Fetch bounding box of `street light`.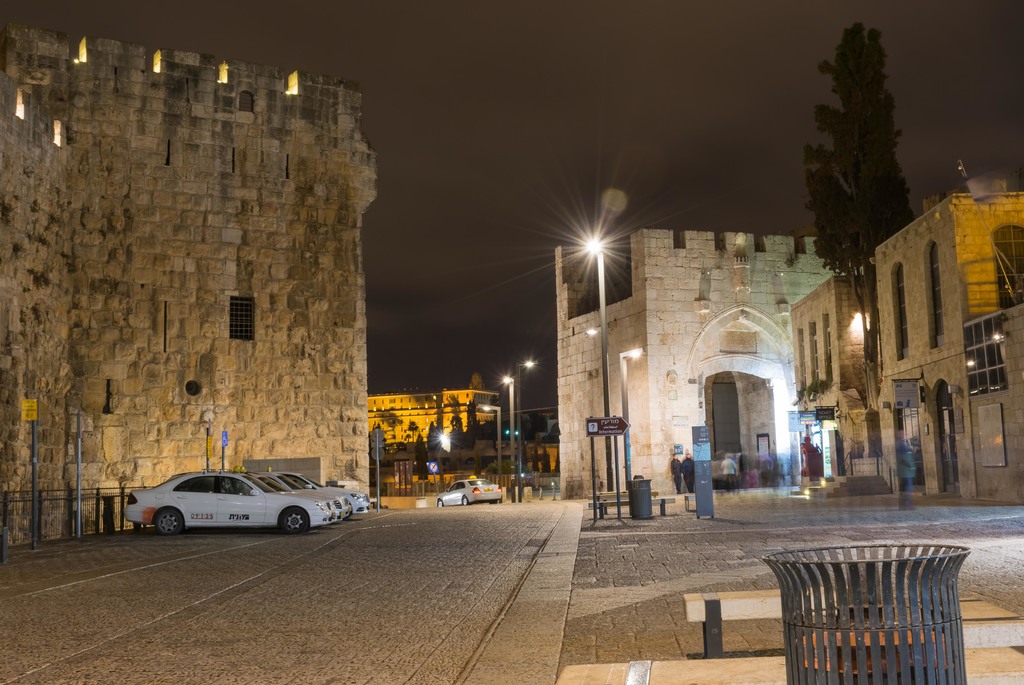
Bbox: (580,231,614,493).
